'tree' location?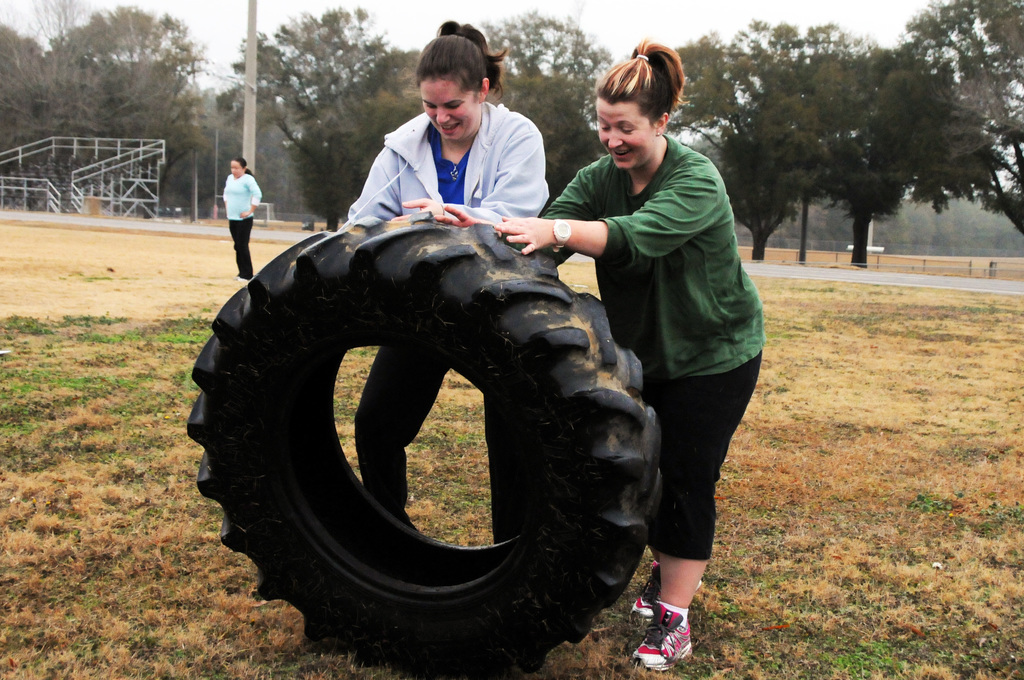
<box>927,0,1022,156</box>
